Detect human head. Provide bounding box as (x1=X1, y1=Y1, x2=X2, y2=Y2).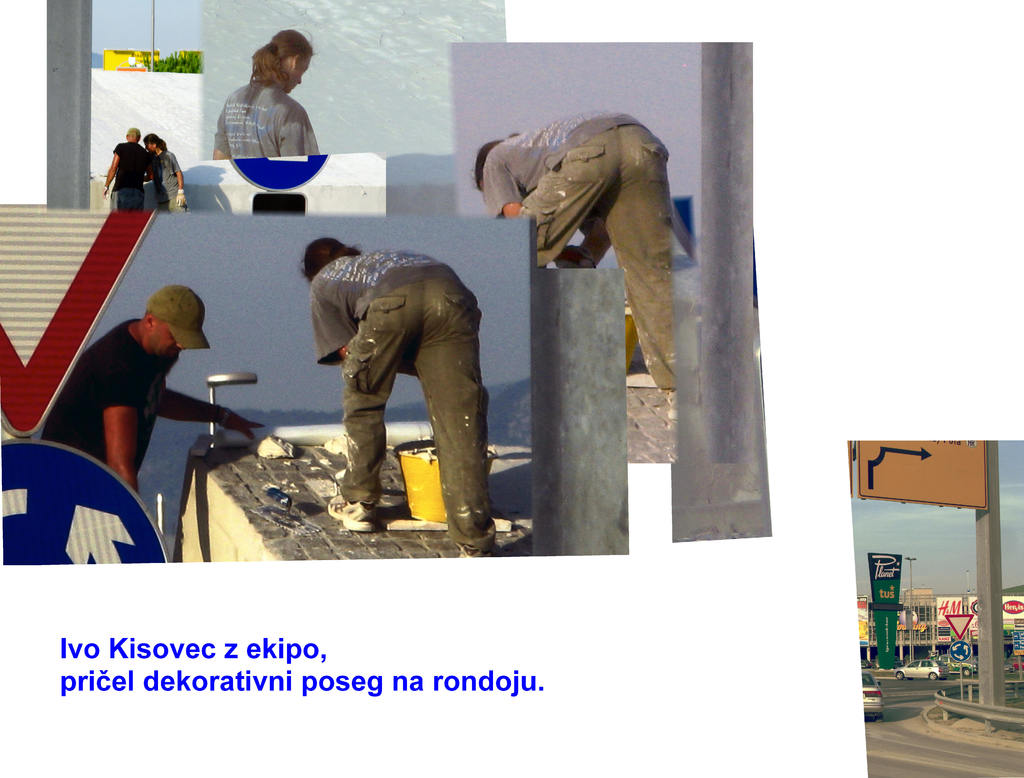
(x1=140, y1=286, x2=209, y2=356).
